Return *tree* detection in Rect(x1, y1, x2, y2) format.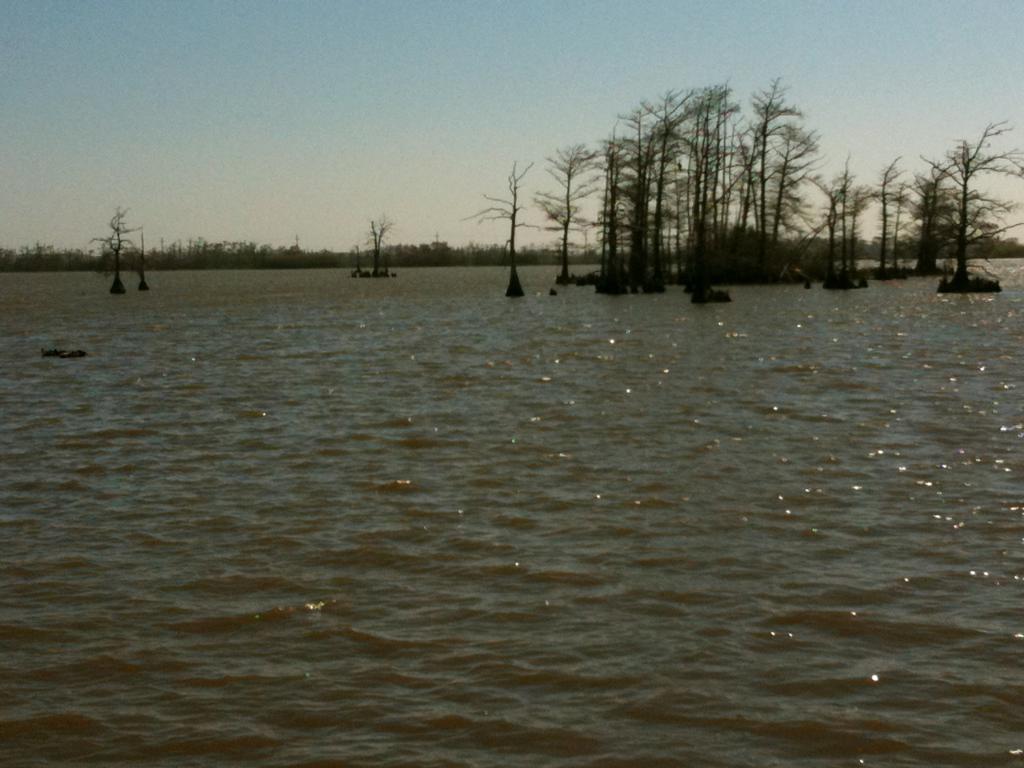
Rect(394, 229, 455, 267).
